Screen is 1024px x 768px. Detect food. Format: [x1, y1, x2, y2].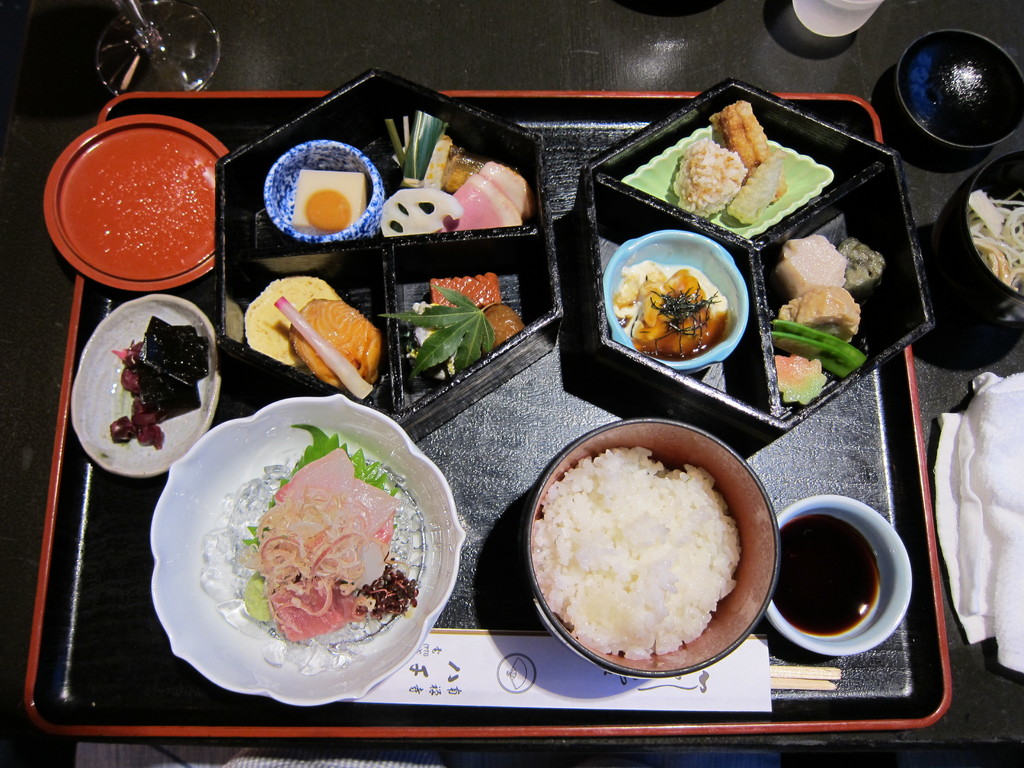
[673, 134, 749, 218].
